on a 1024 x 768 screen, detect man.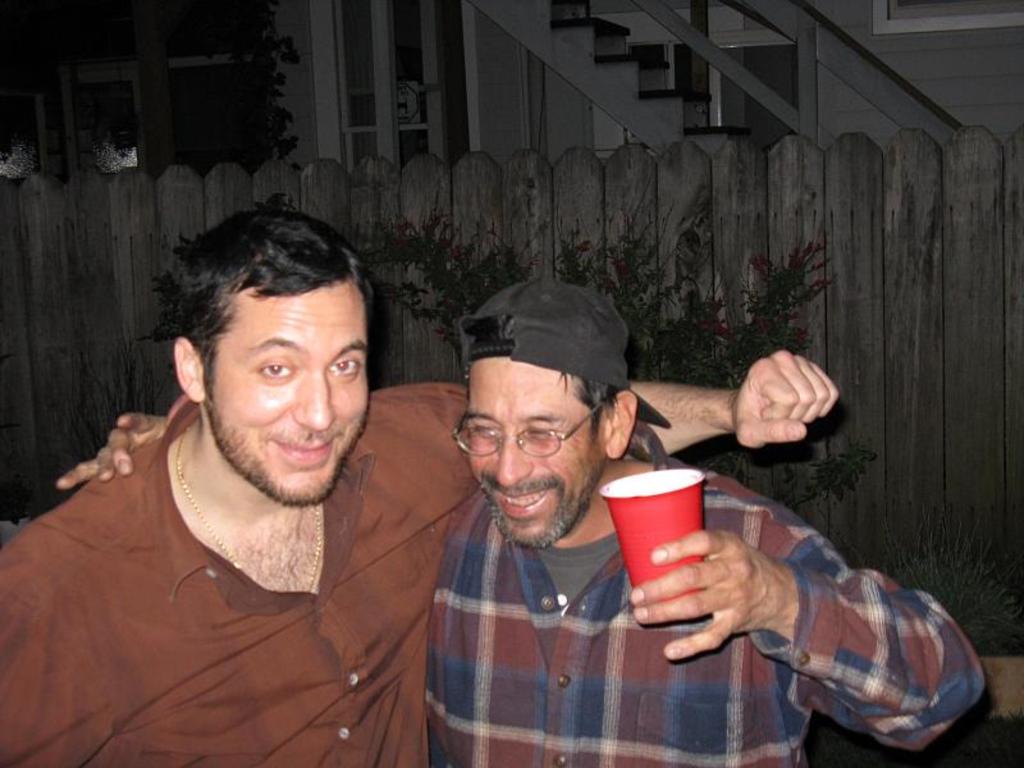
55:280:986:764.
